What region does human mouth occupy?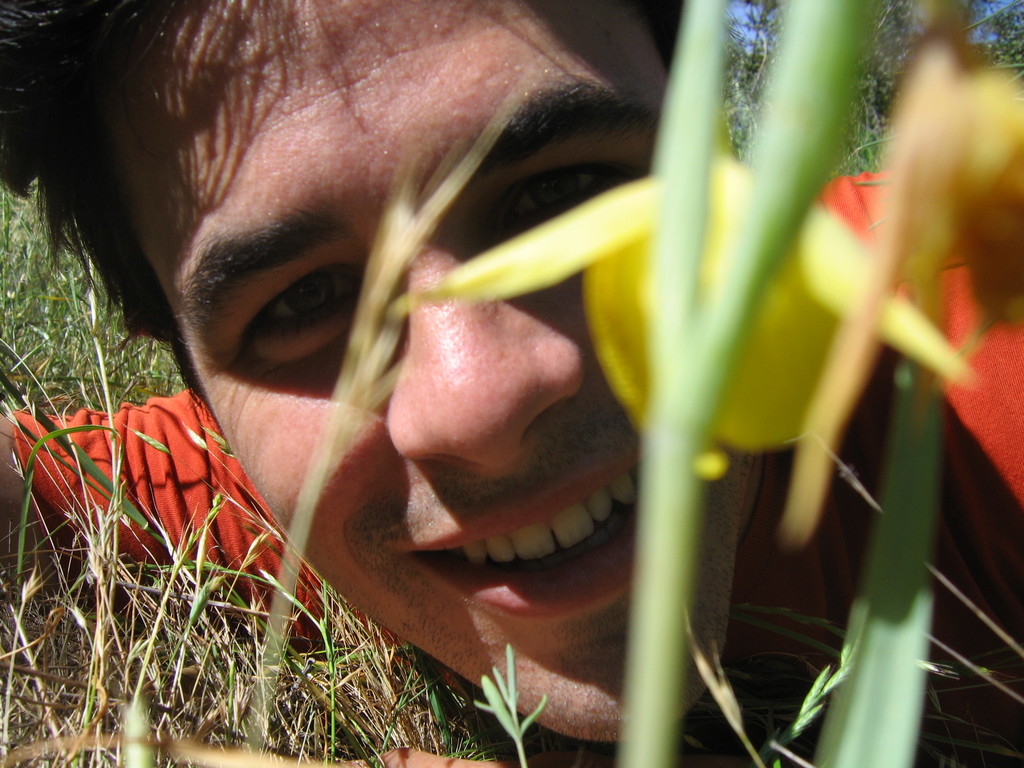
bbox(403, 449, 657, 606).
